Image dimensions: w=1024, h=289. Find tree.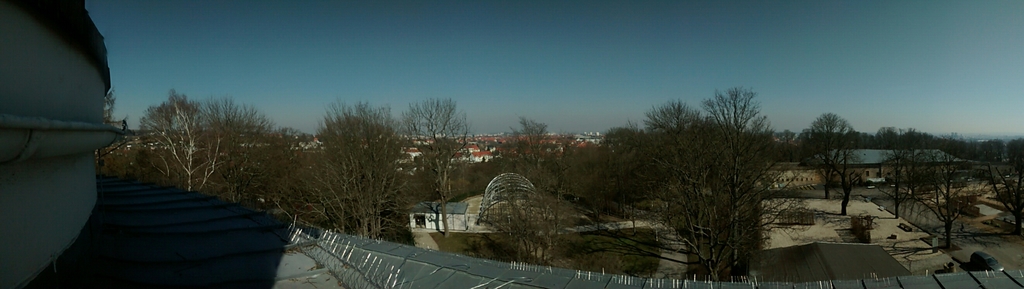
(x1=800, y1=107, x2=858, y2=195).
